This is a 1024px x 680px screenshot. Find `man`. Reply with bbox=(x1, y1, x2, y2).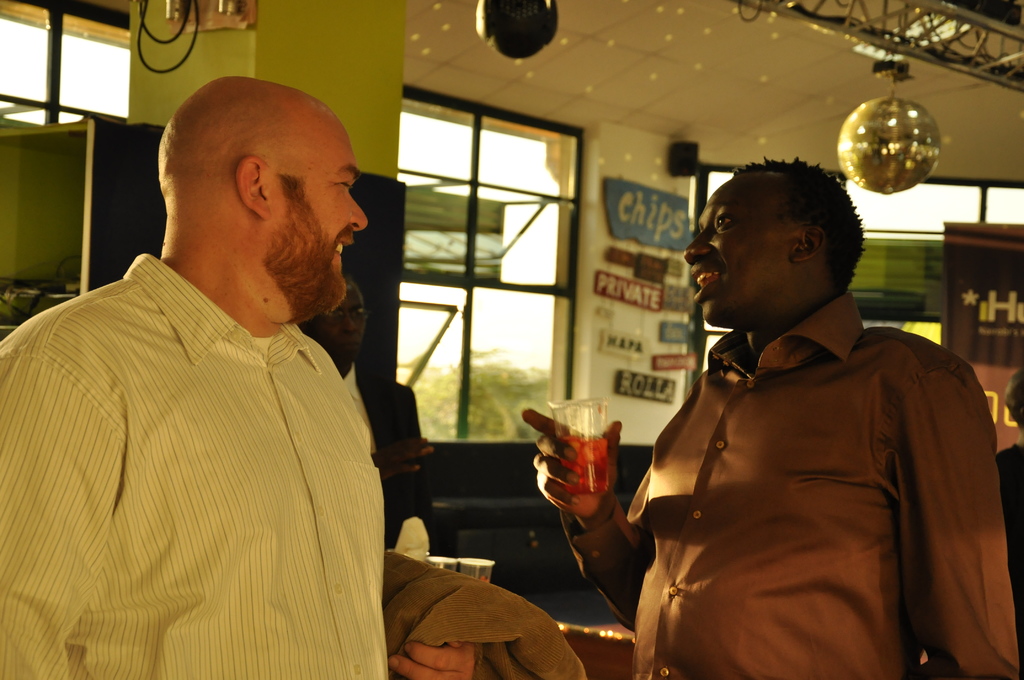
bbox=(0, 76, 588, 679).
